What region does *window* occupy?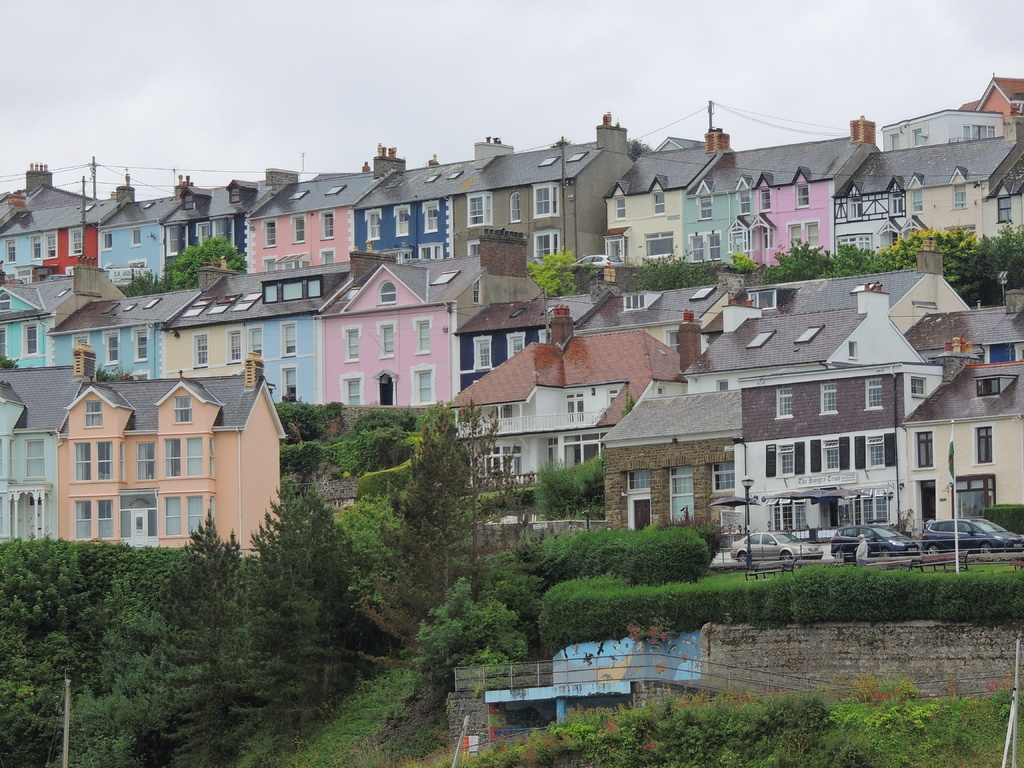
{"x1": 963, "y1": 127, "x2": 1000, "y2": 140}.
